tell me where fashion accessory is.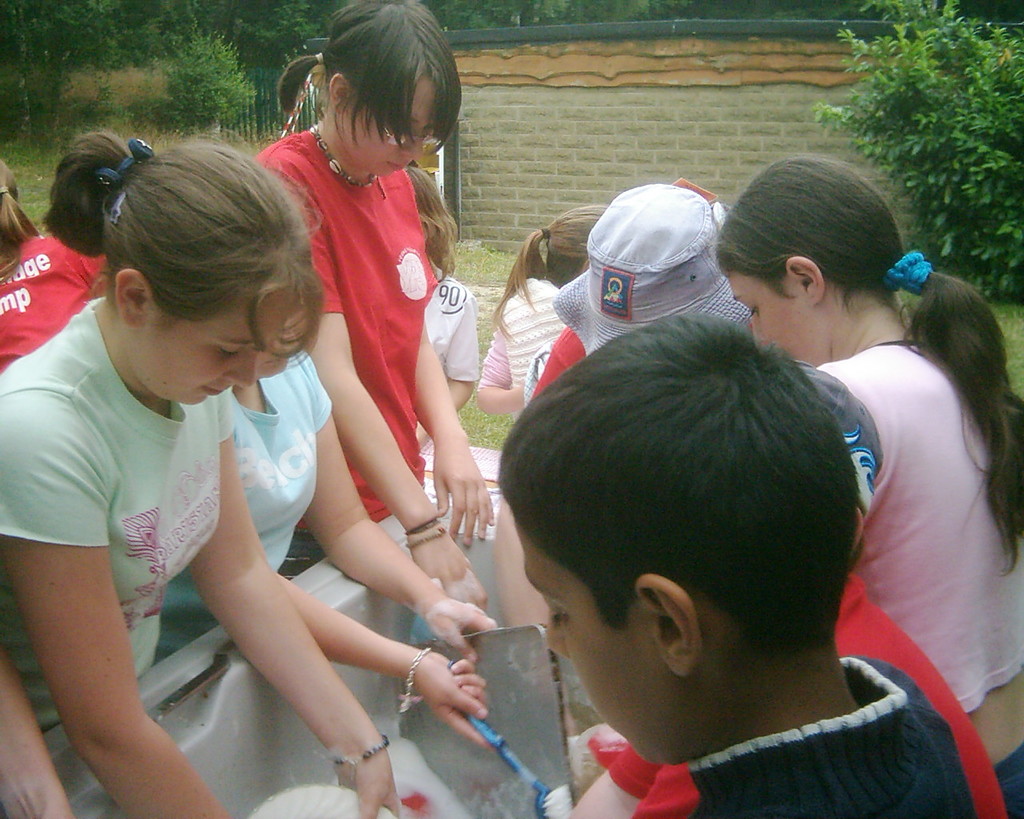
fashion accessory is at rect(397, 643, 434, 713).
